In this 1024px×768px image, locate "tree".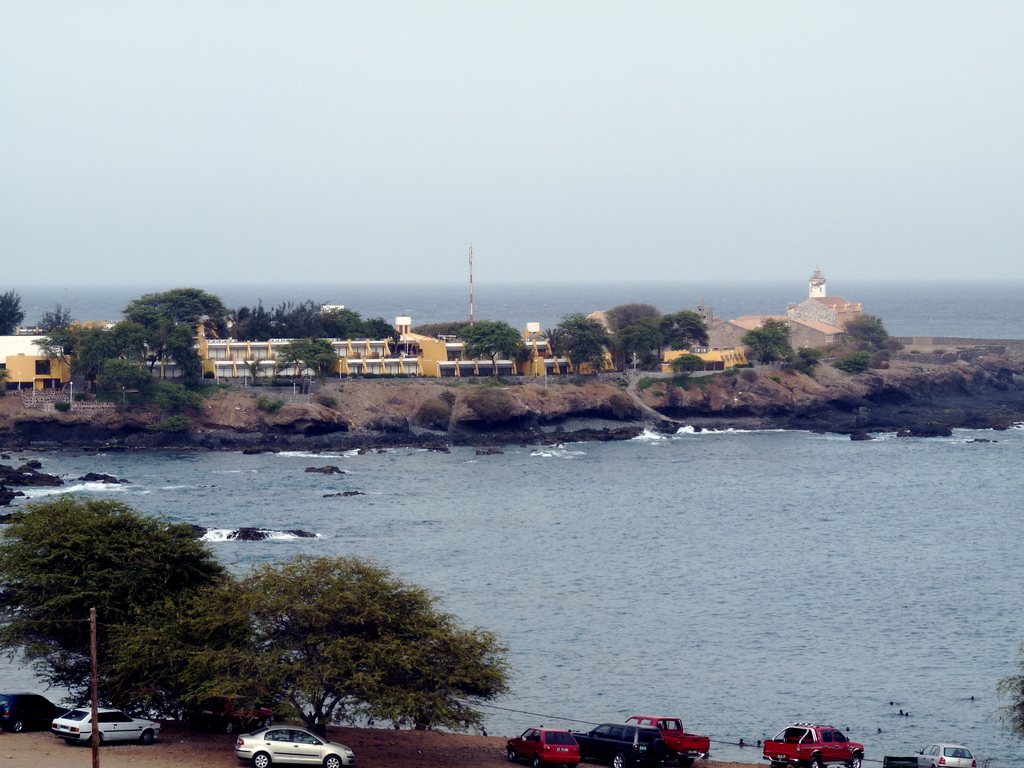
Bounding box: l=599, t=300, r=663, b=335.
